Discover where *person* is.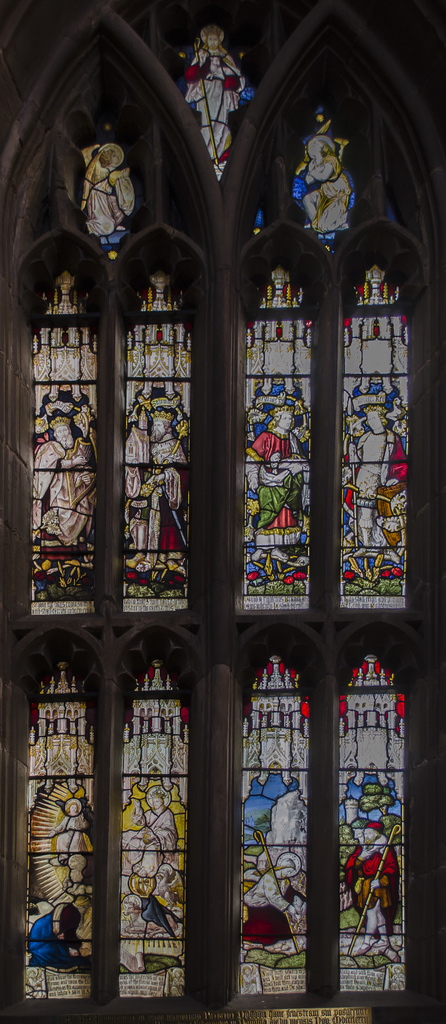
Discovered at box=[310, 129, 352, 242].
